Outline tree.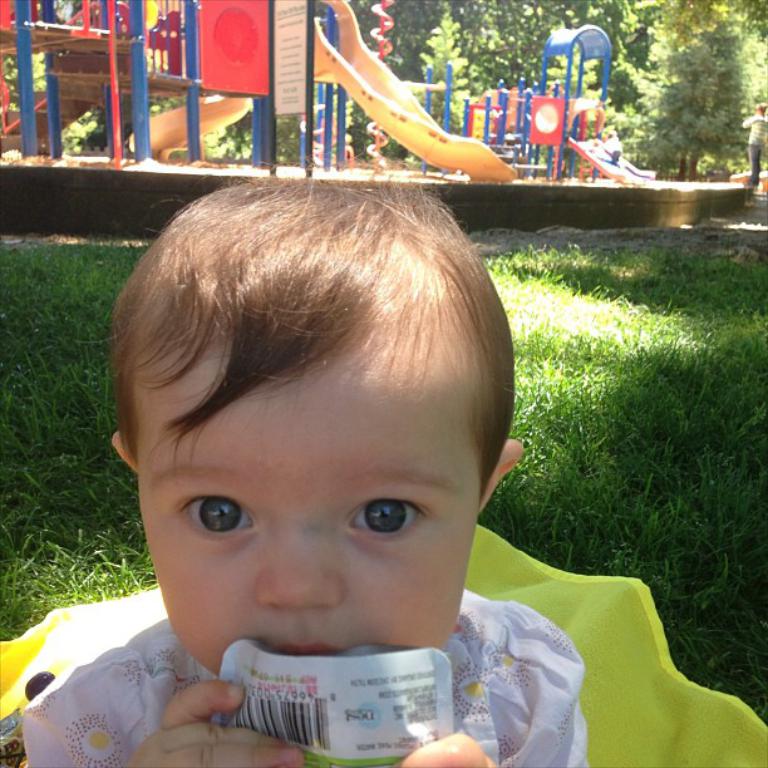
Outline: (330, 0, 767, 182).
